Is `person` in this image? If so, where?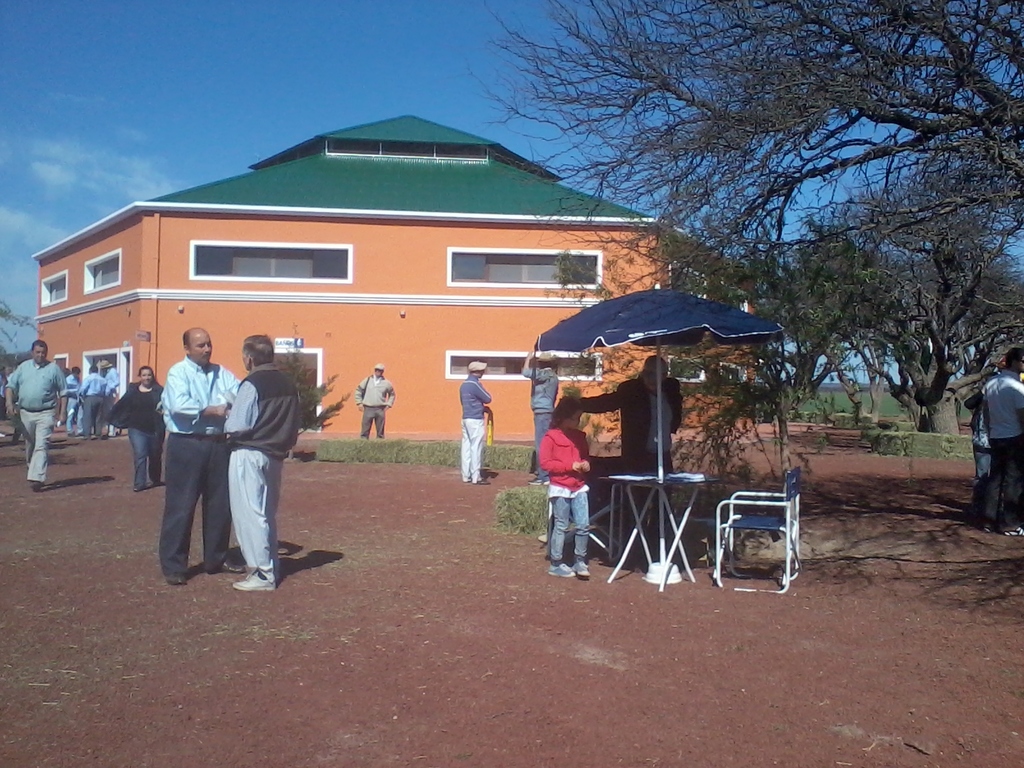
Yes, at bbox(964, 348, 1023, 536).
